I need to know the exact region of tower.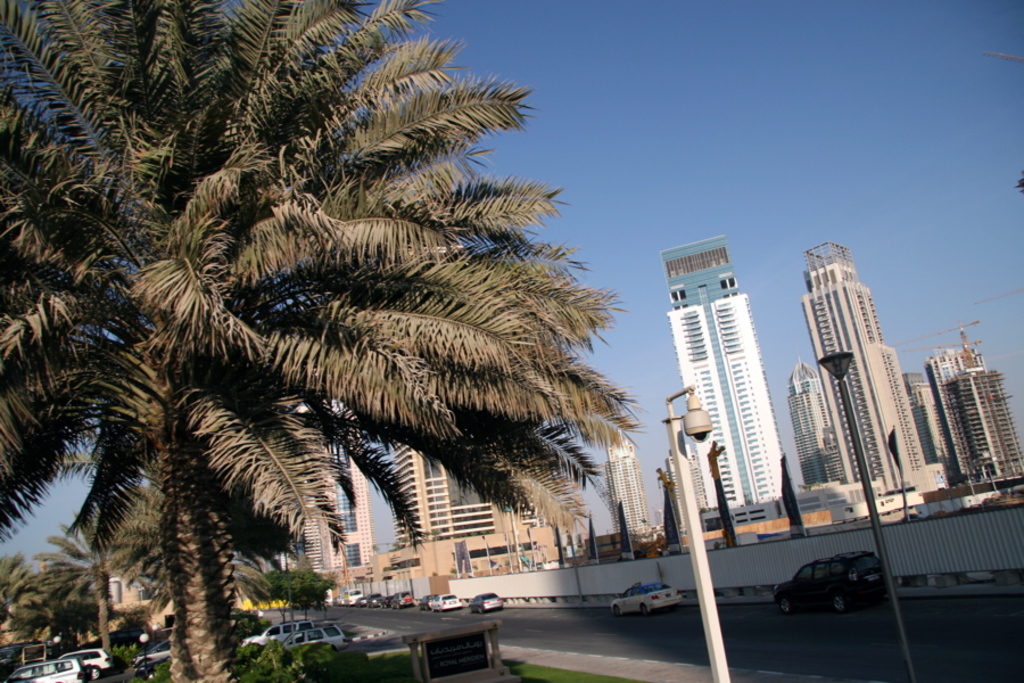
Region: 606:430:650:543.
